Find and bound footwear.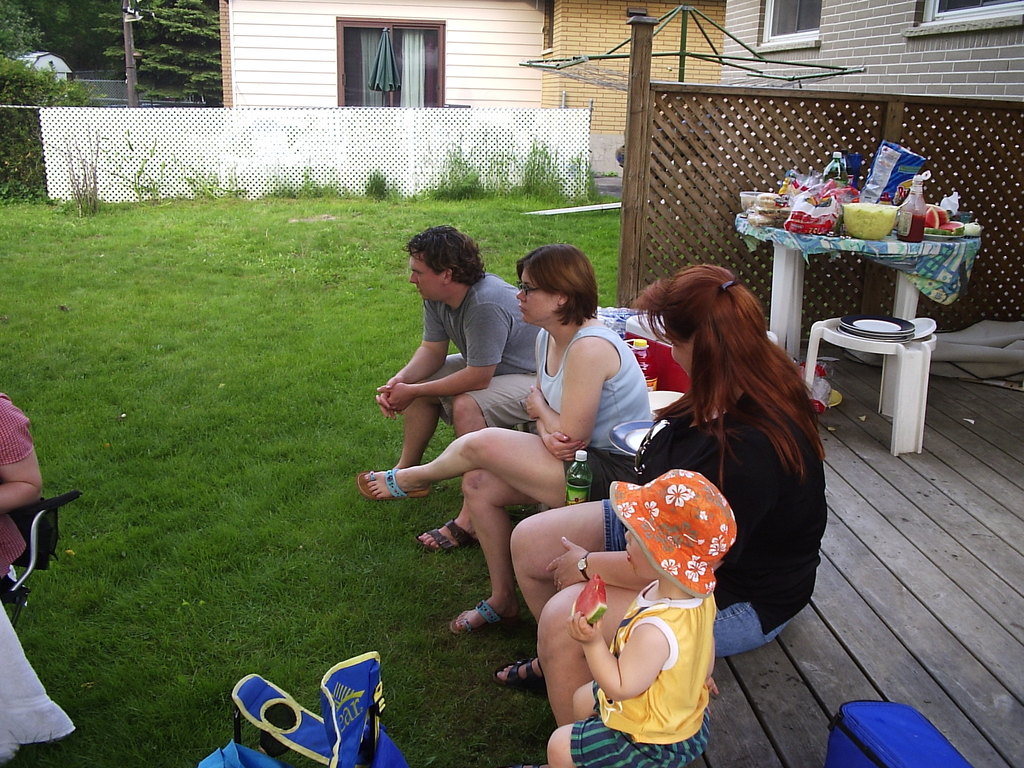
Bound: [412, 520, 477, 550].
